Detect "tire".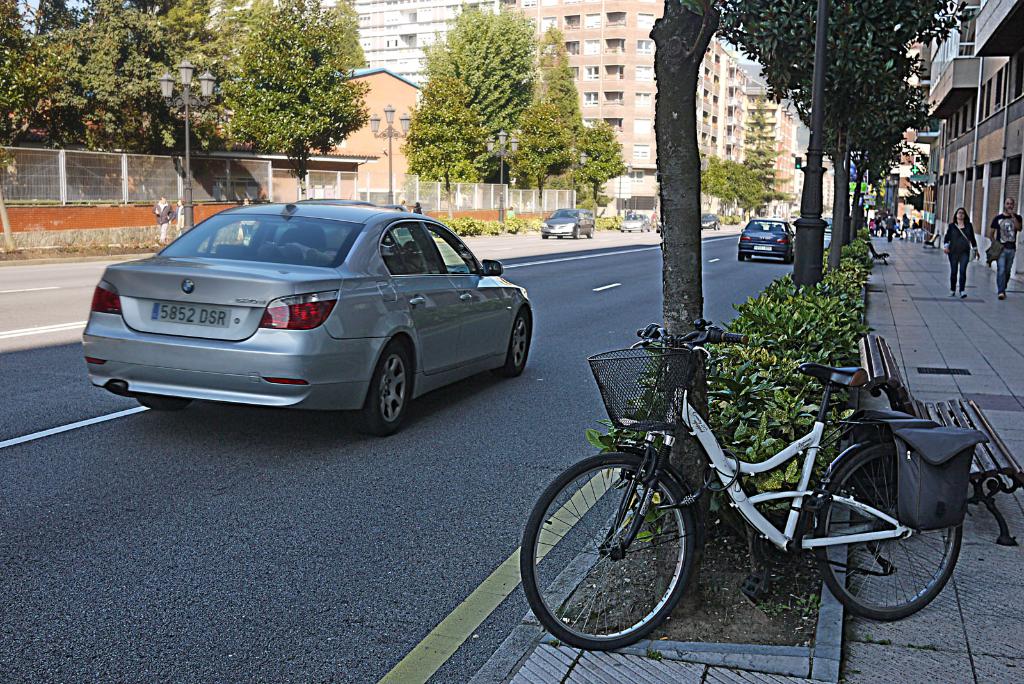
Detected at locate(849, 451, 968, 623).
